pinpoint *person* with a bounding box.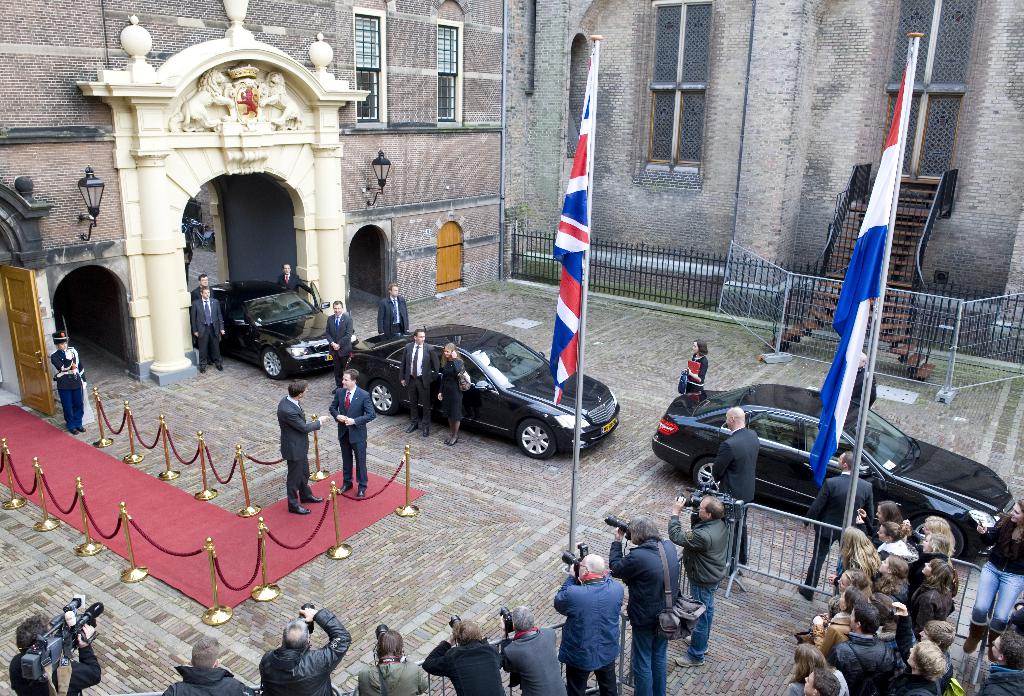
BBox(845, 355, 880, 409).
